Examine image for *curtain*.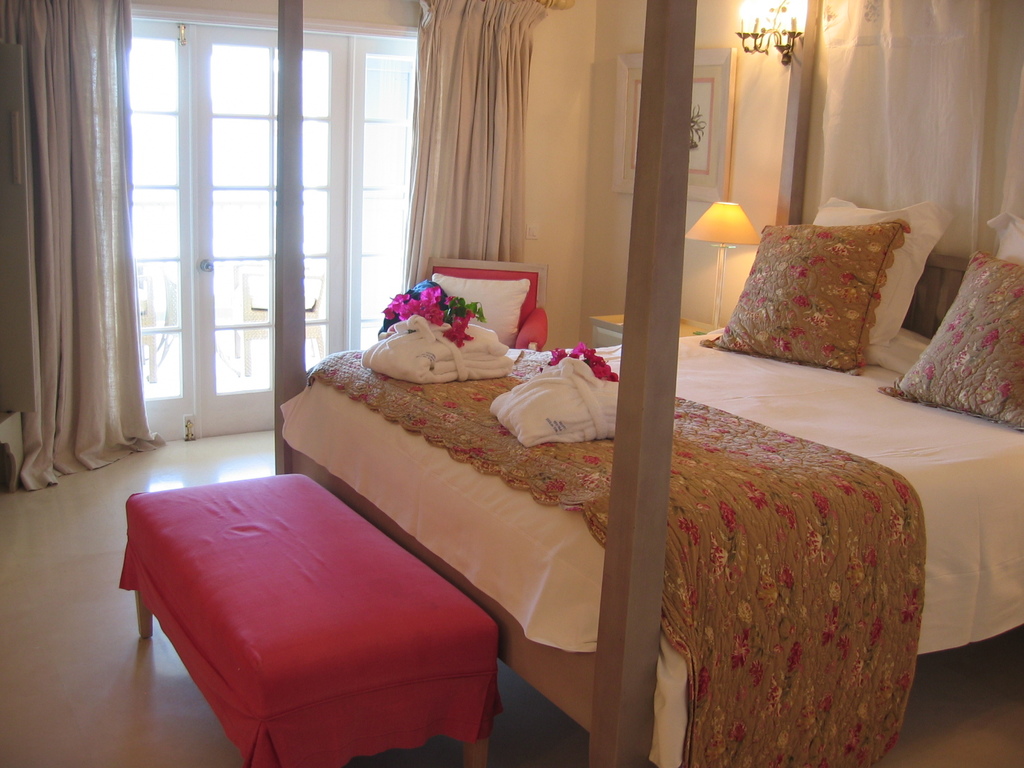
Examination result: BBox(822, 0, 1023, 283).
